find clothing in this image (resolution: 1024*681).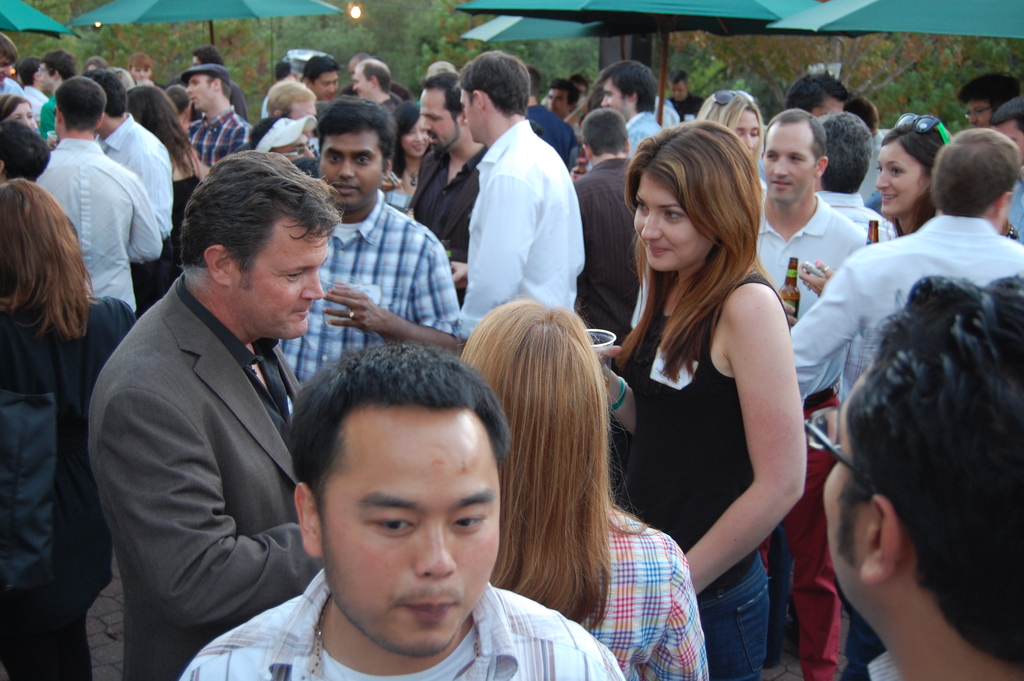
crop(8, 85, 48, 122).
